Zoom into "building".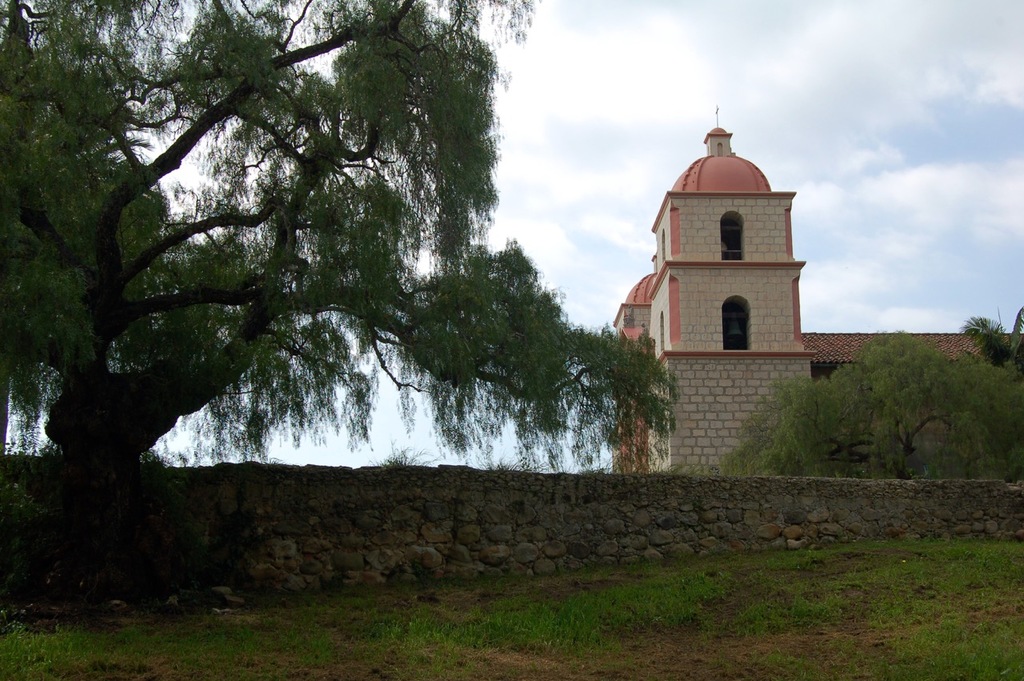
Zoom target: 602 124 1023 480.
